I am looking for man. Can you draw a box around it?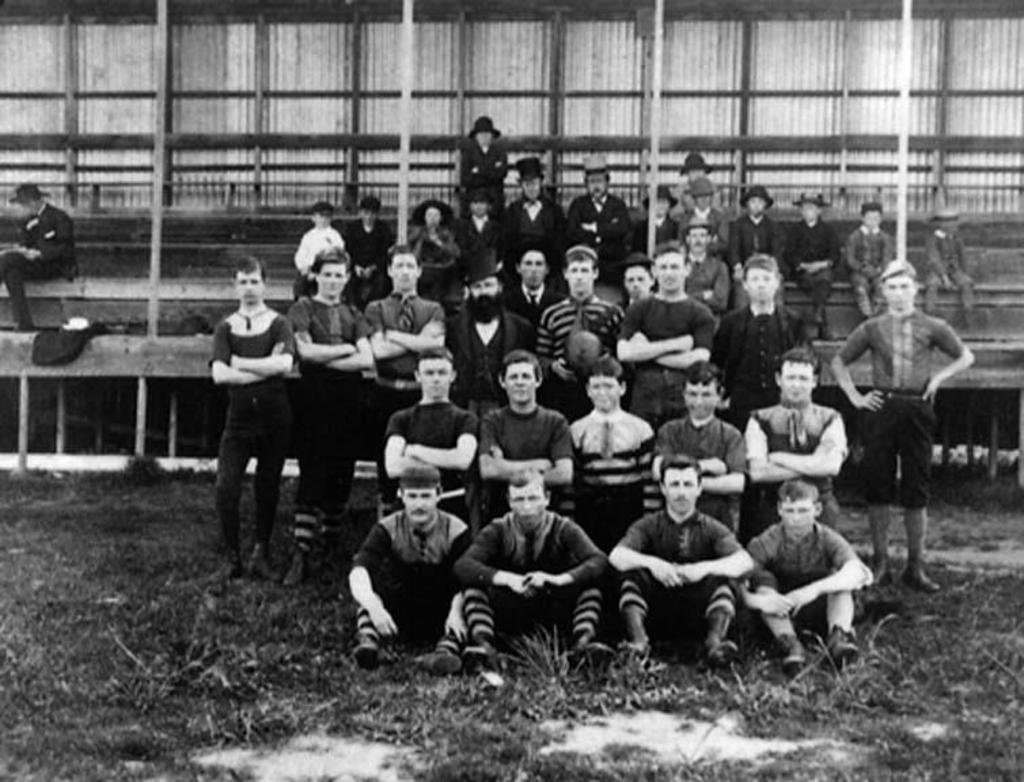
Sure, the bounding box is crop(724, 253, 799, 402).
